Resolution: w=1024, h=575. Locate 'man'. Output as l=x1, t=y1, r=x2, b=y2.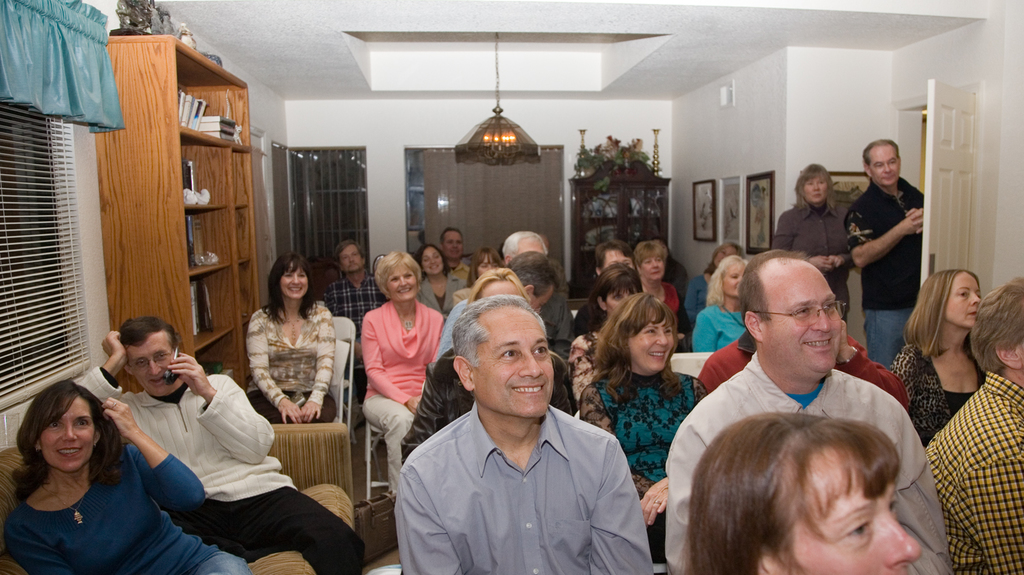
l=322, t=246, r=381, b=328.
